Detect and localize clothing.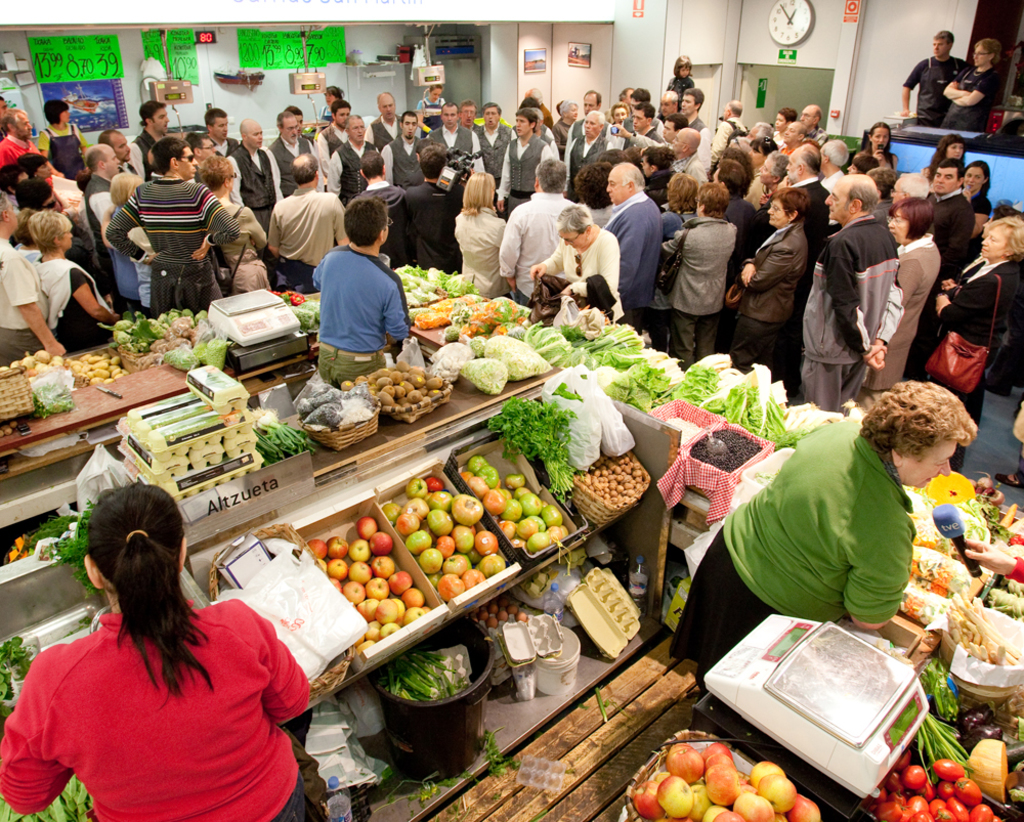
Localized at (left=417, top=94, right=449, bottom=136).
